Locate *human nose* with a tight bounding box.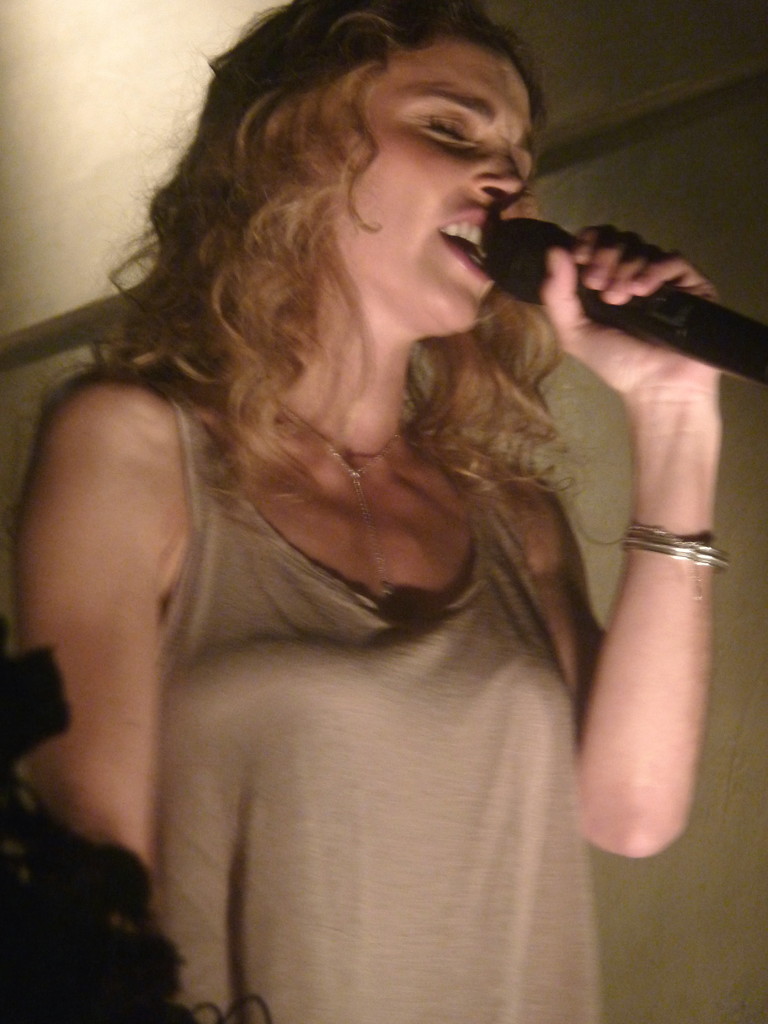
l=472, t=139, r=525, b=209.
